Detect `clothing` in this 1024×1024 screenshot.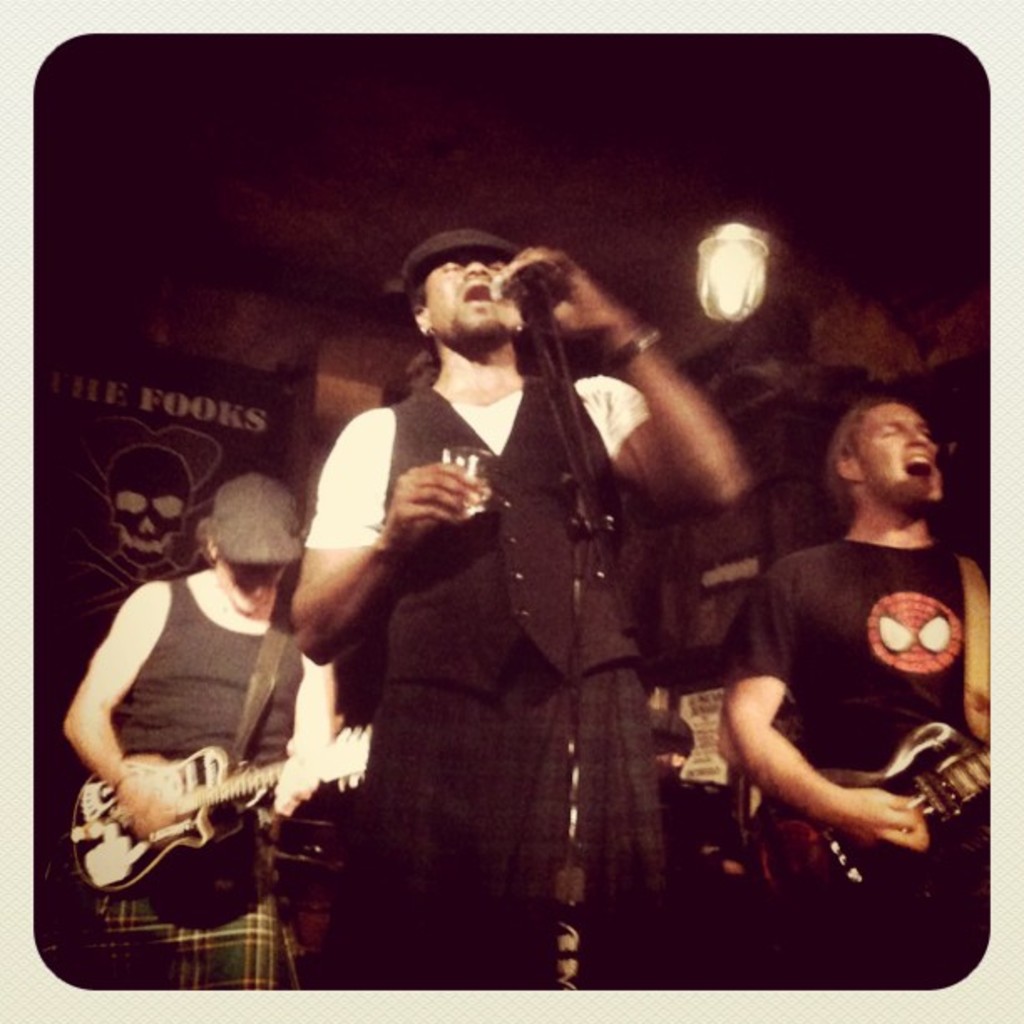
Detection: crop(293, 251, 706, 960).
